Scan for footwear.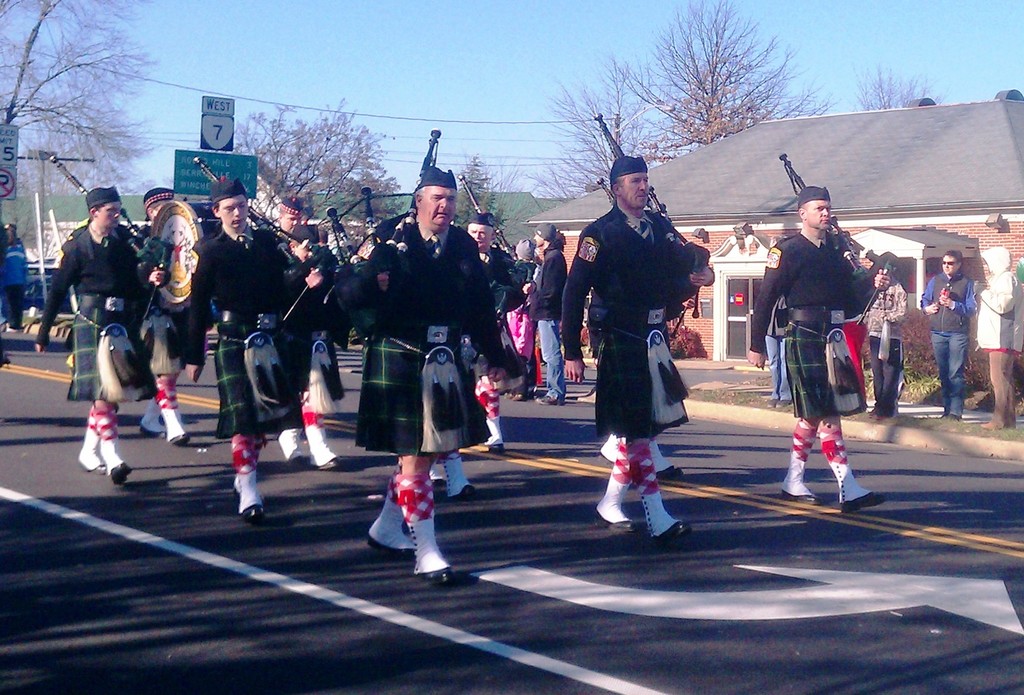
Scan result: {"left": 940, "top": 415, "right": 963, "bottom": 422}.
